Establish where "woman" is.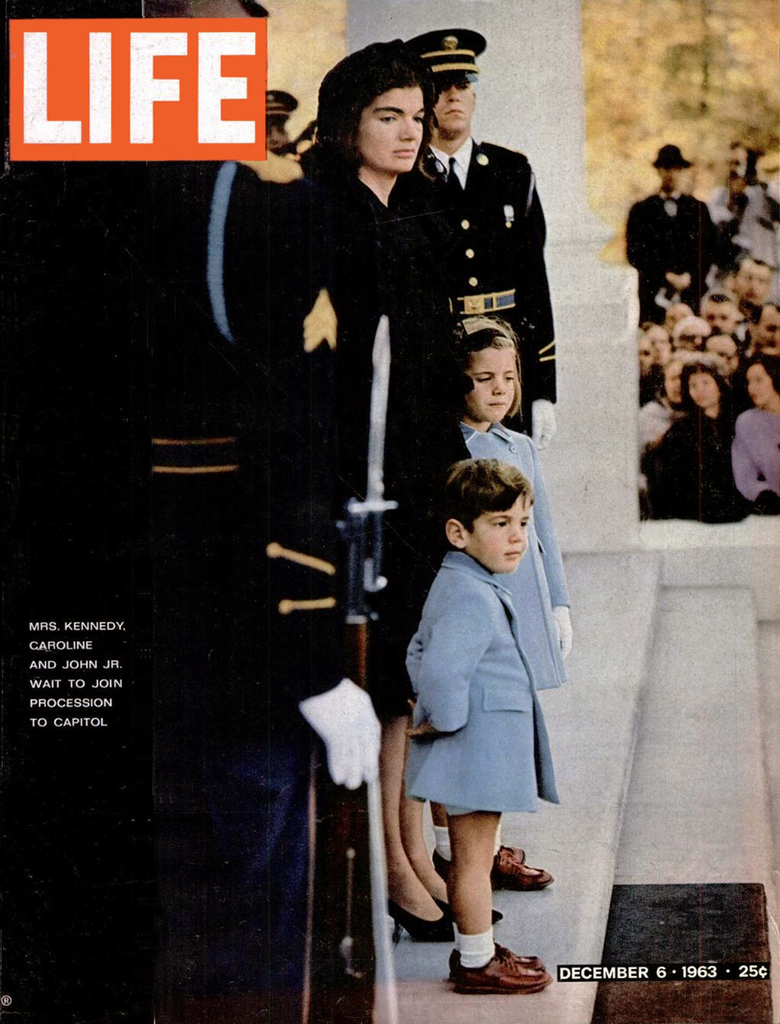
Established at BBox(627, 354, 678, 455).
